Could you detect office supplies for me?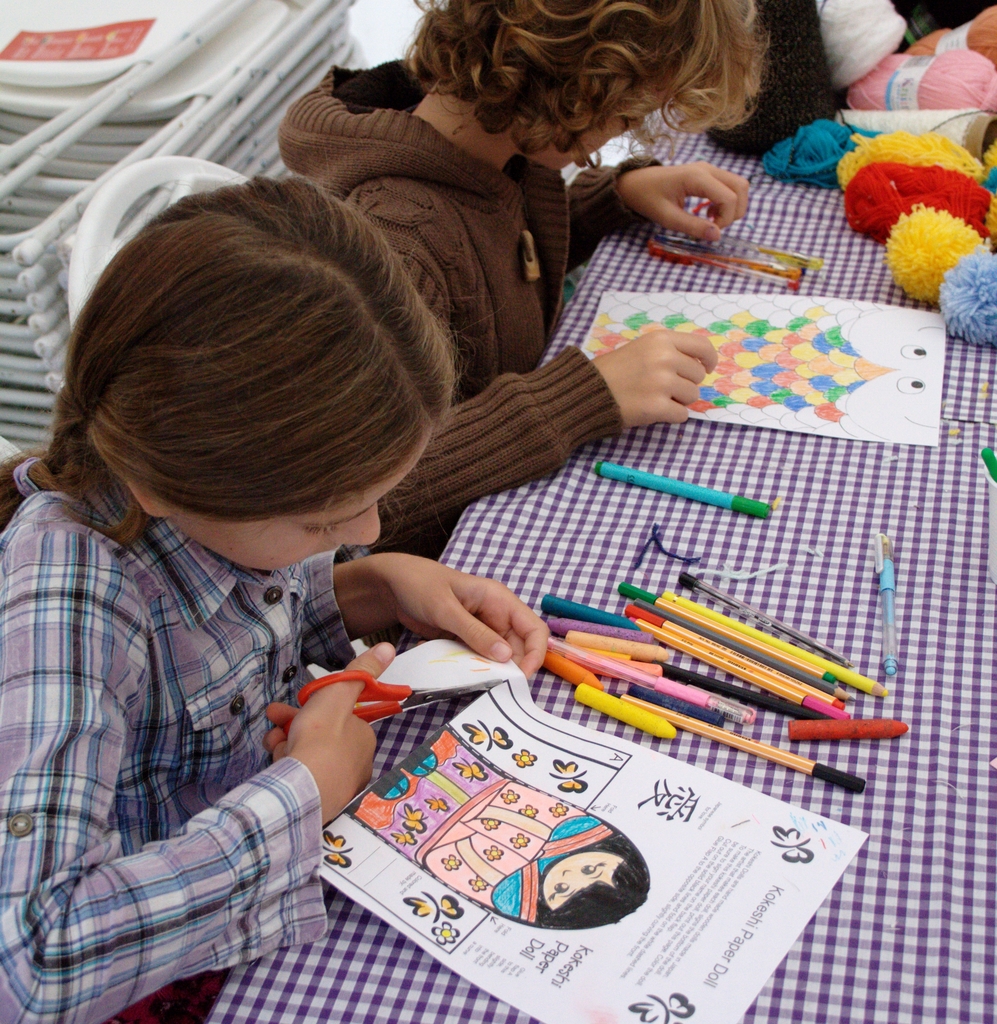
Detection result: 633,608,820,705.
